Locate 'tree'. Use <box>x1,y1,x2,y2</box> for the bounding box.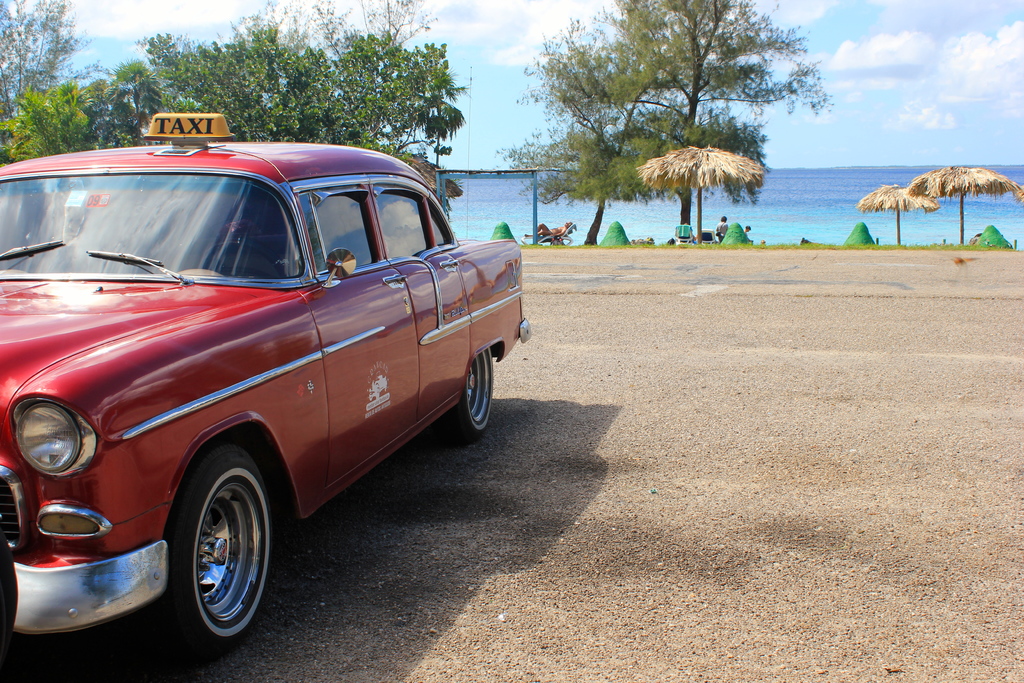
<box>531,17,825,257</box>.
